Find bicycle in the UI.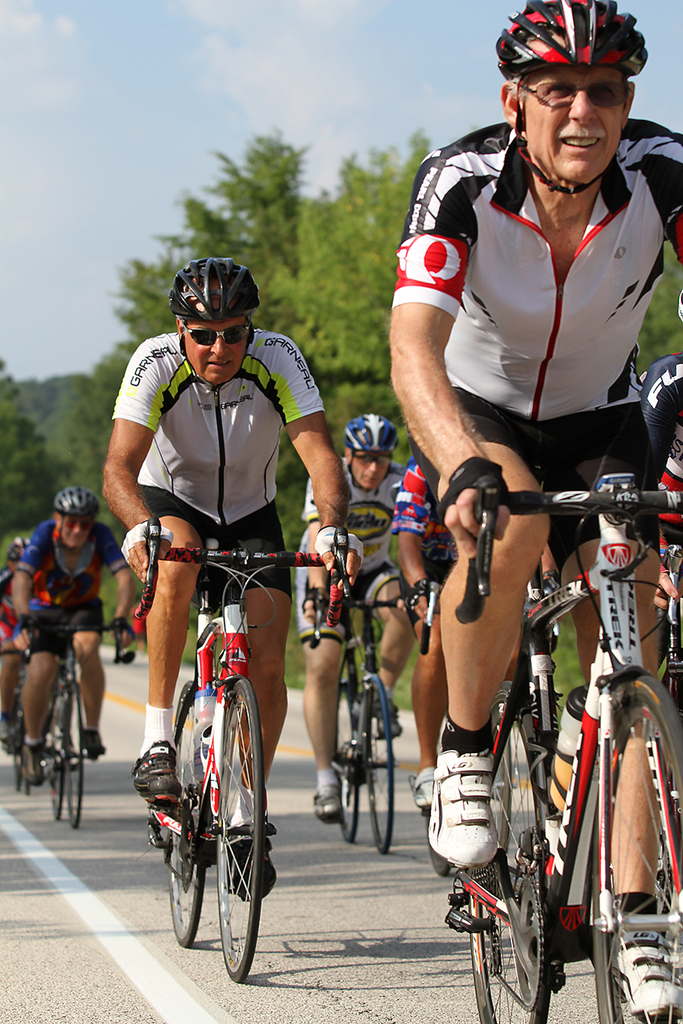
UI element at bbox(118, 539, 373, 982).
